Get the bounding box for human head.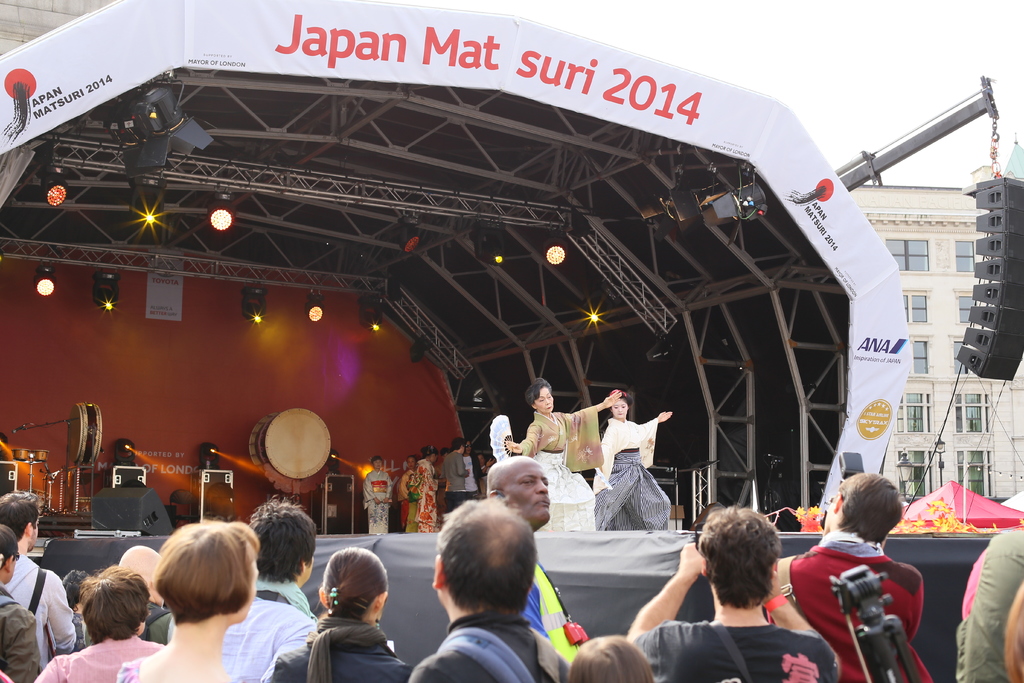
select_region(0, 522, 20, 587).
